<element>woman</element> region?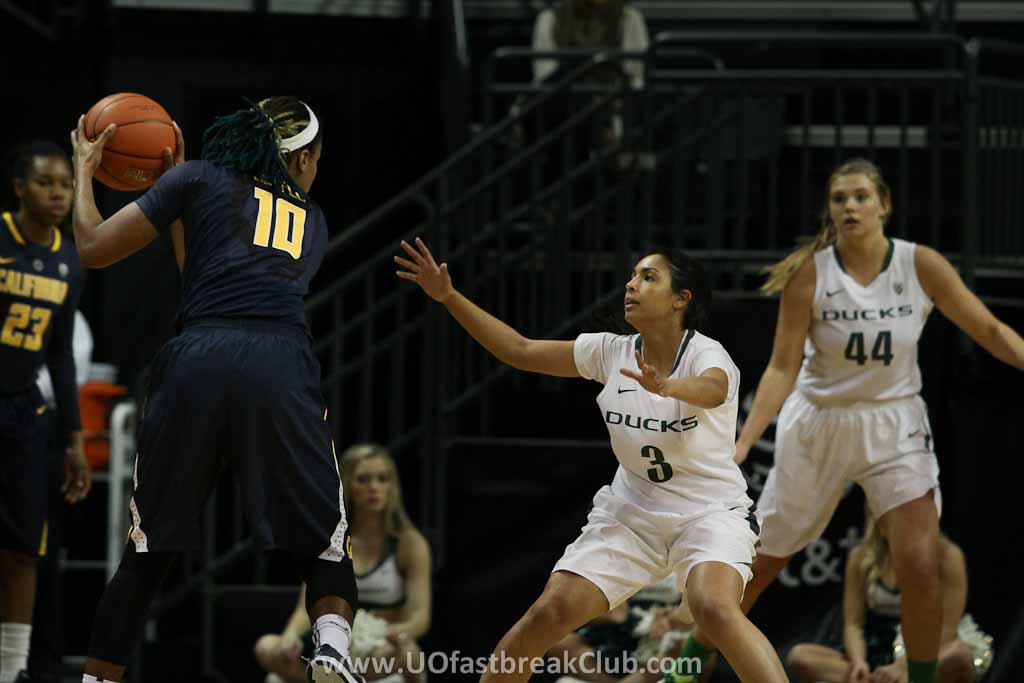
bbox=[668, 158, 1023, 682]
